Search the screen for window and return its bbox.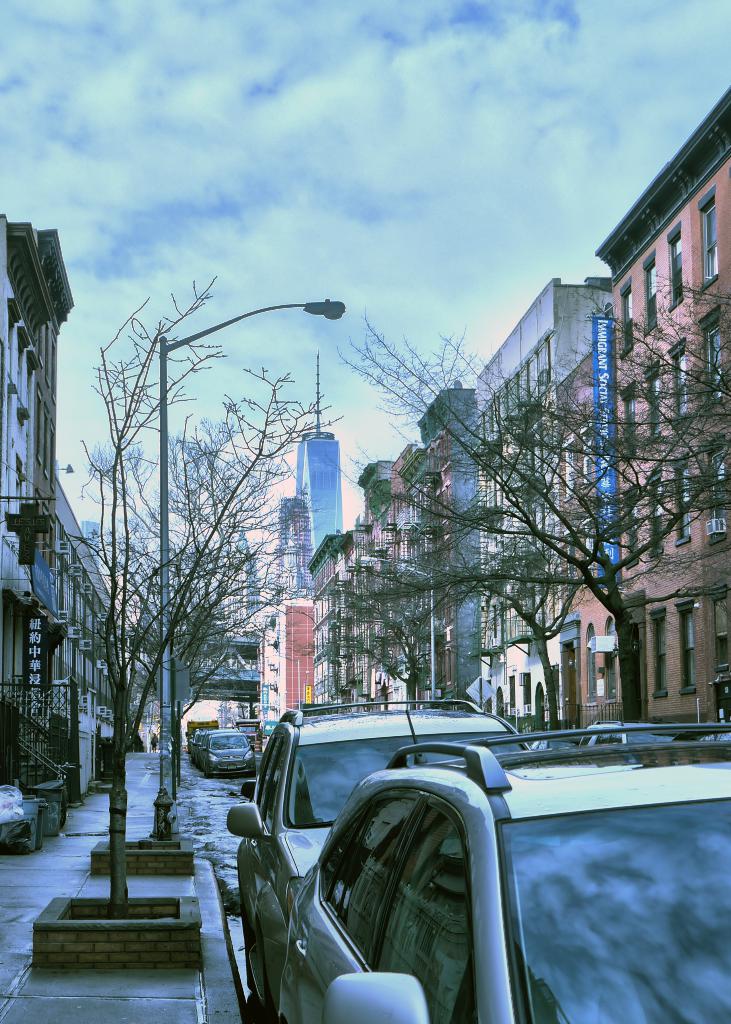
Found: select_region(676, 602, 697, 695).
